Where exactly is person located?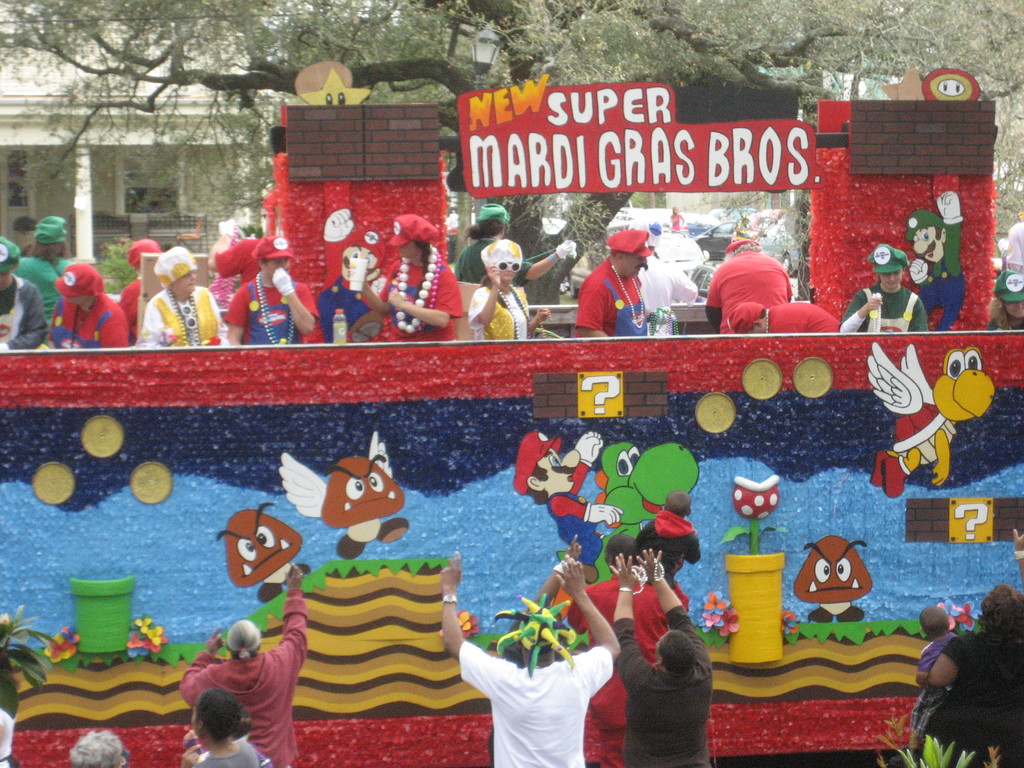
Its bounding box is <region>894, 604, 968, 758</region>.
